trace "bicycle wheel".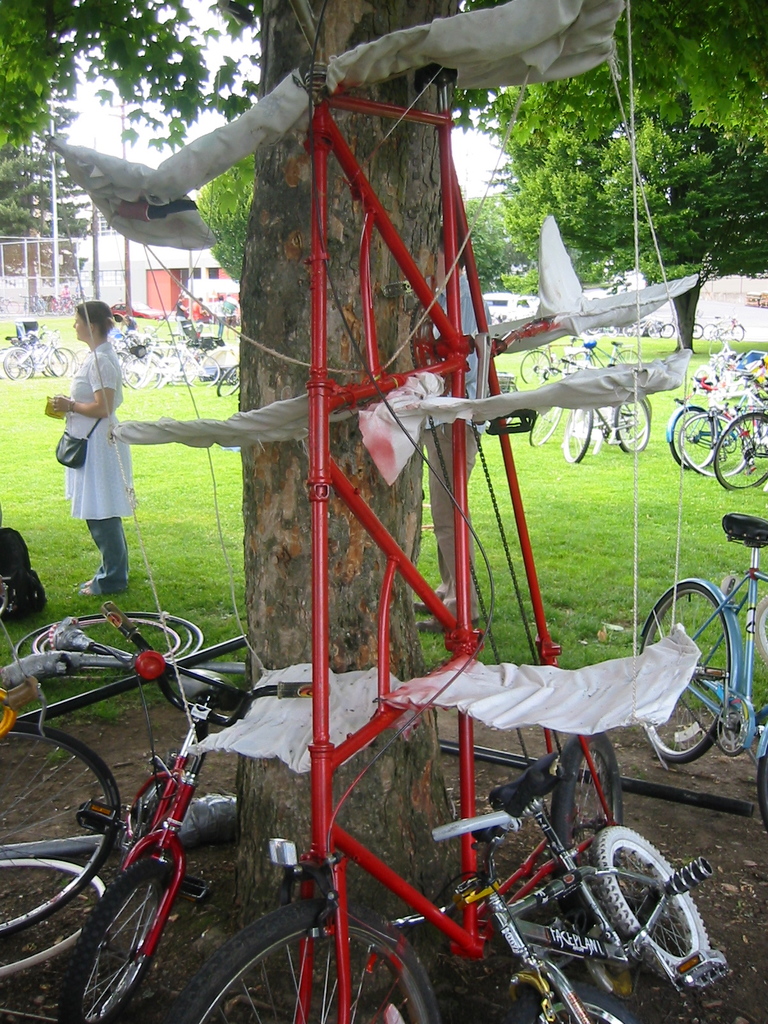
Traced to x1=675 y1=406 x2=751 y2=480.
